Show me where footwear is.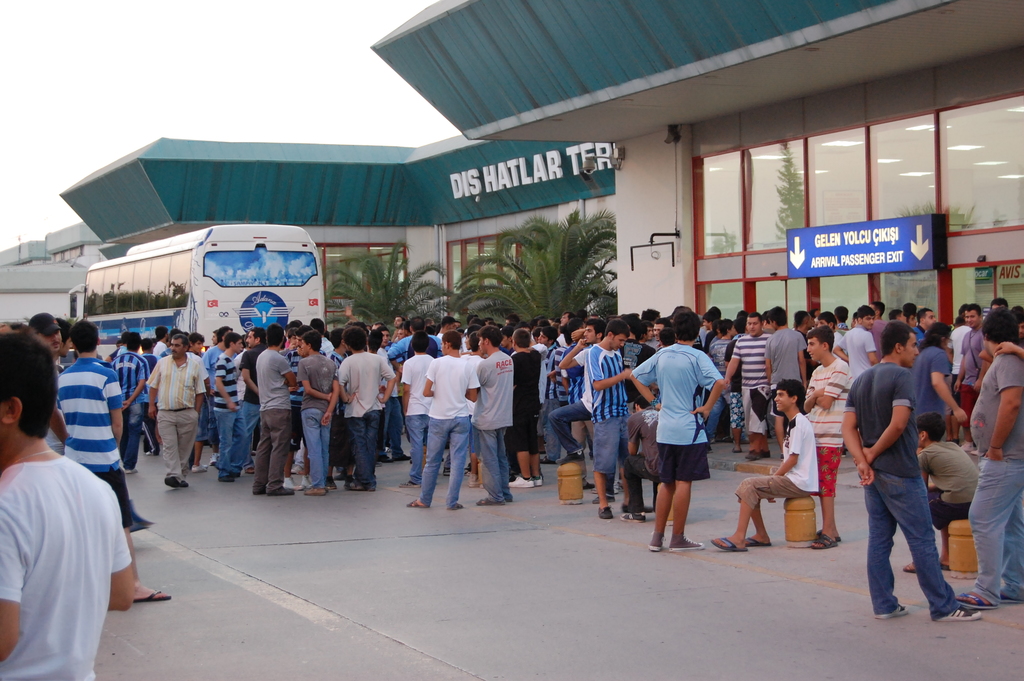
footwear is at 343:481:380:493.
